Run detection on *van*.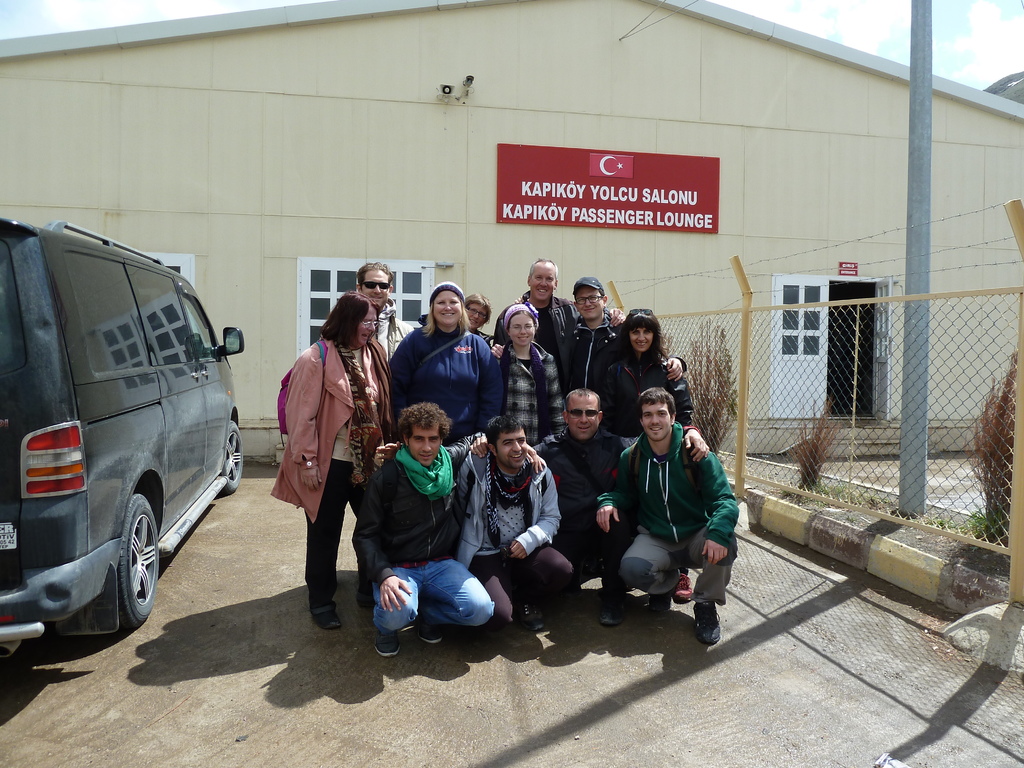
Result: (left=0, top=213, right=249, bottom=659).
